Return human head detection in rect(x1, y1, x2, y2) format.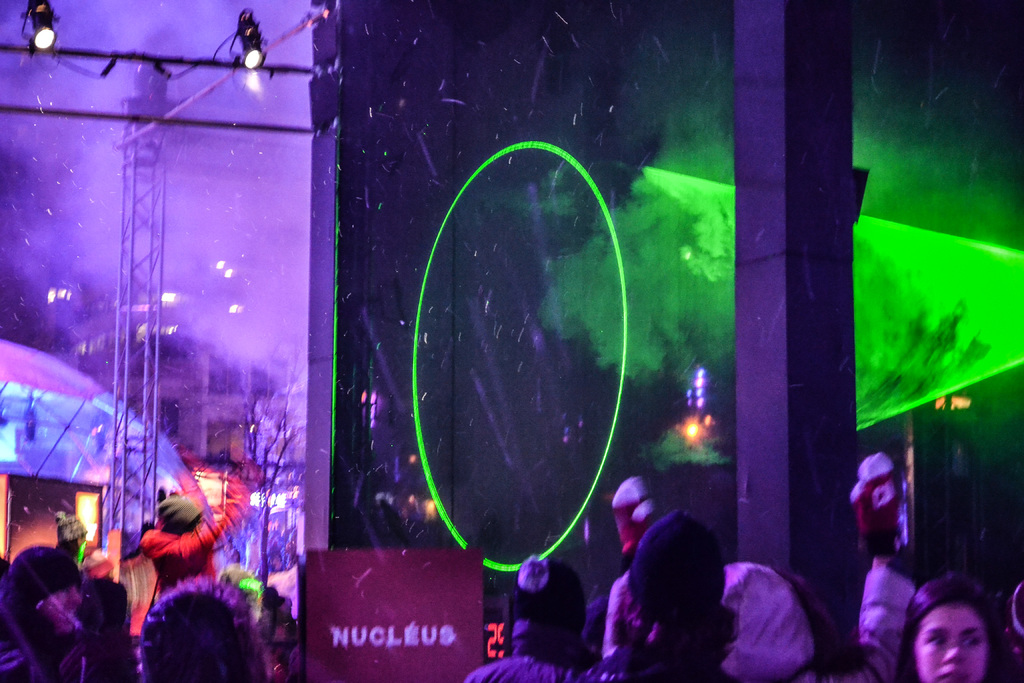
rect(55, 509, 88, 552).
